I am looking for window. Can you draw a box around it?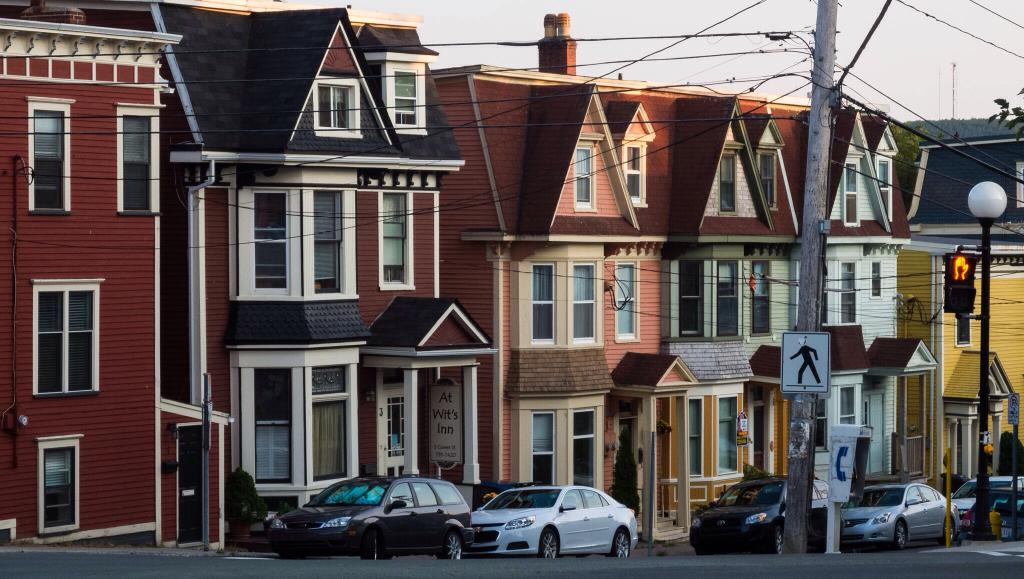
Sure, the bounding box is rect(22, 262, 99, 406).
